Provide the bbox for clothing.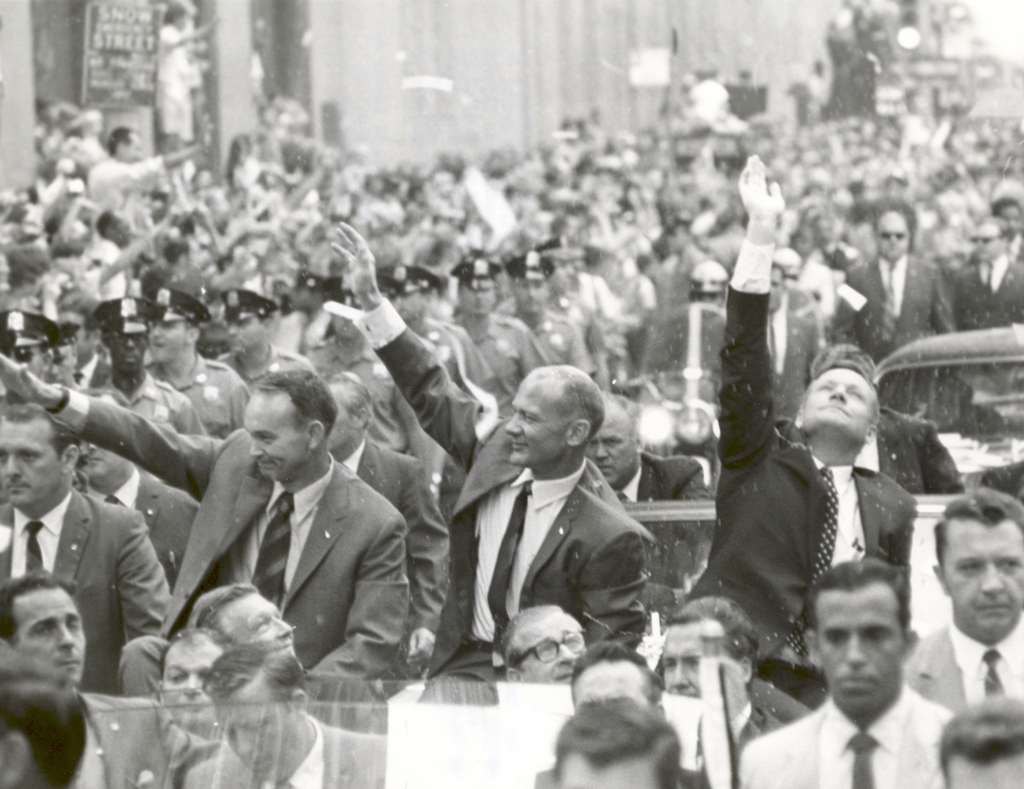
406,316,473,386.
